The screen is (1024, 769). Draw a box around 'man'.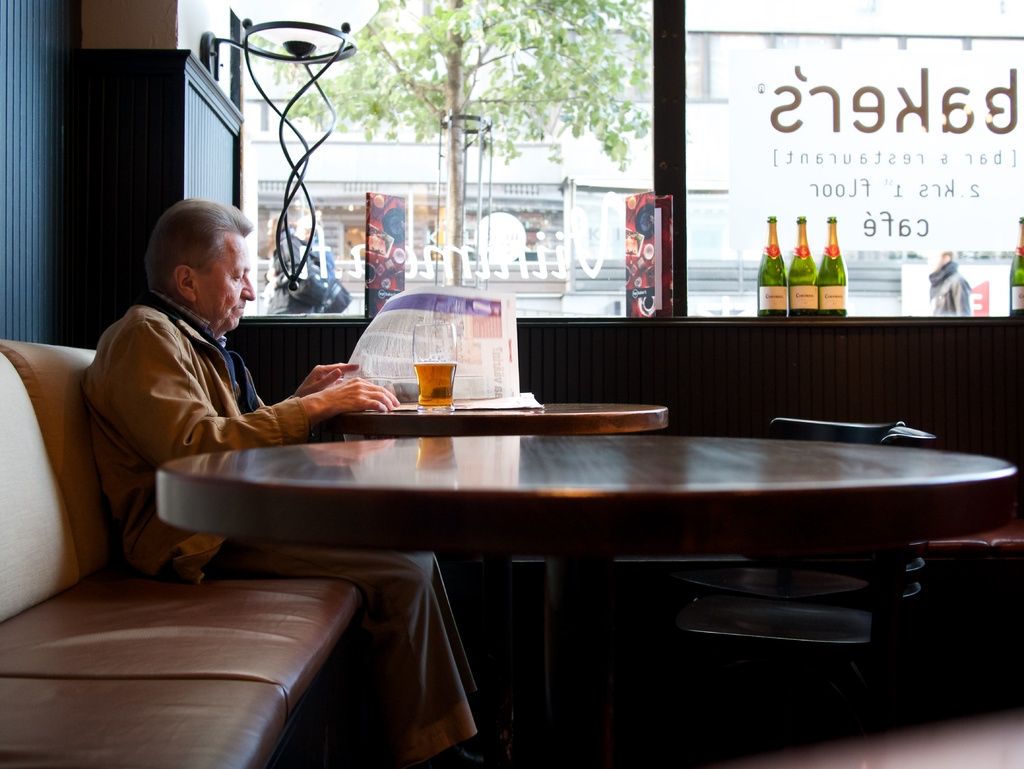
(83,202,485,765).
